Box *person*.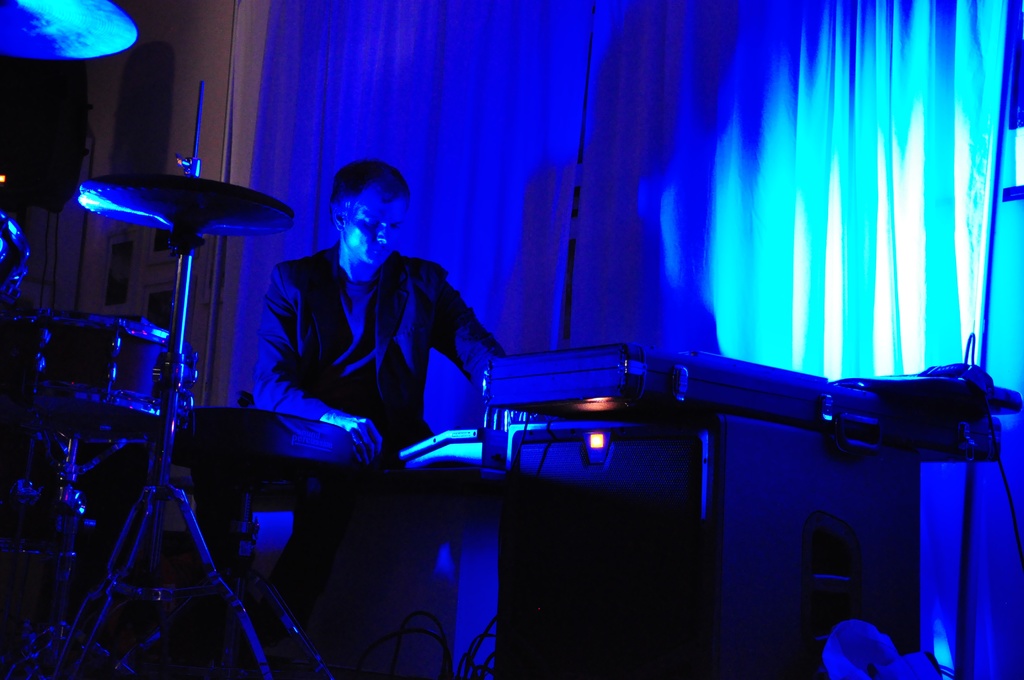
locate(258, 156, 515, 464).
